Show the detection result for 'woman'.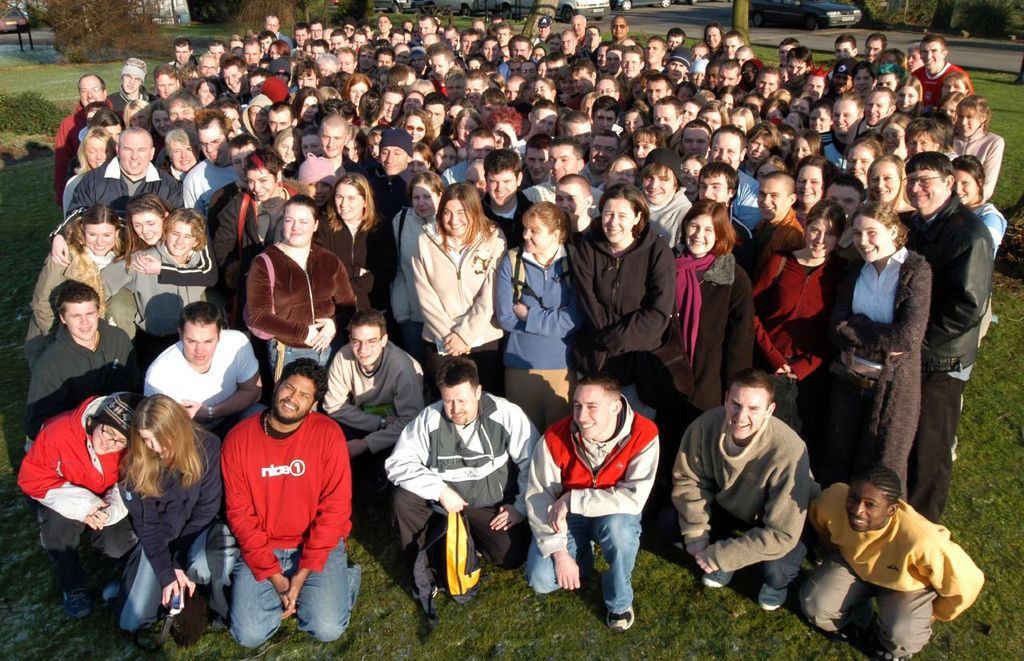
[x1=271, y1=123, x2=303, y2=164].
